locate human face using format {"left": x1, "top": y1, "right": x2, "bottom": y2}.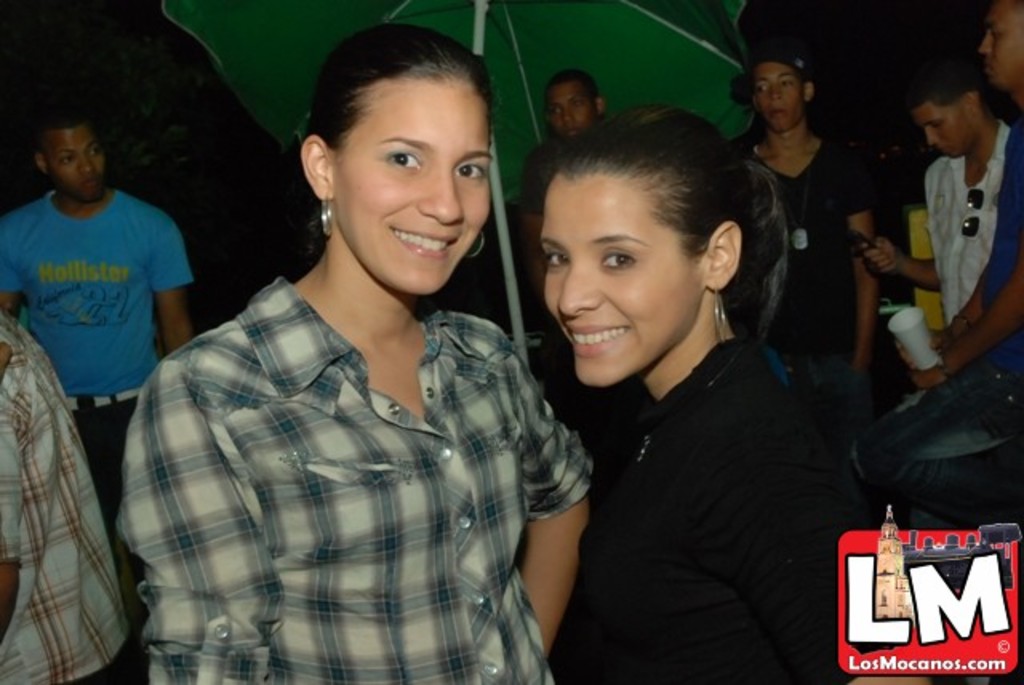
{"left": 542, "top": 166, "right": 698, "bottom": 386}.
